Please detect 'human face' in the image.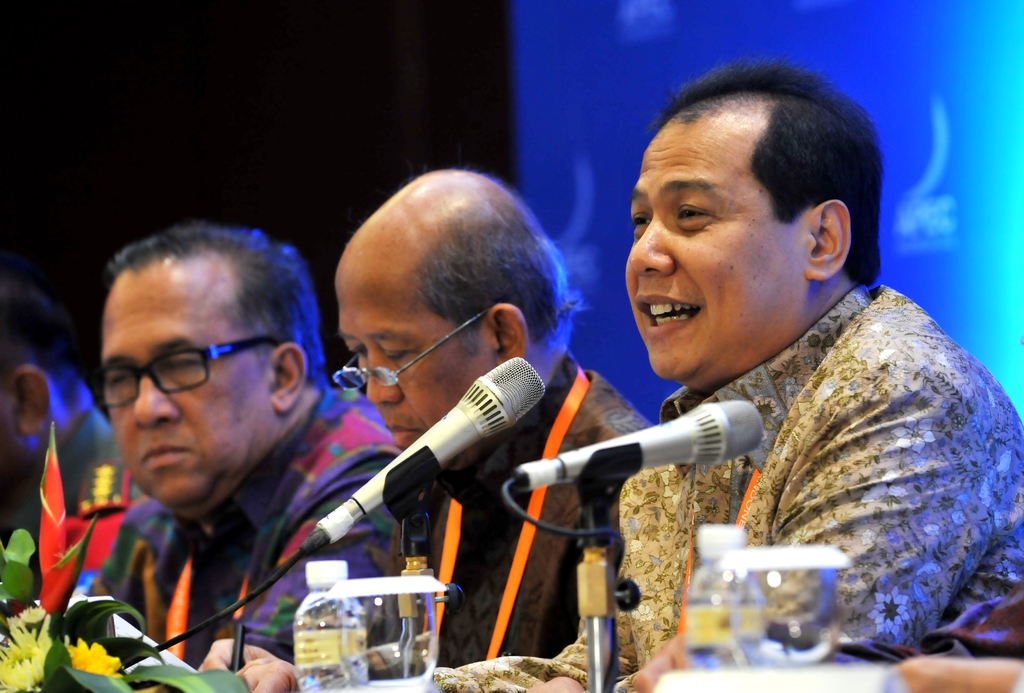
99/261/273/510.
